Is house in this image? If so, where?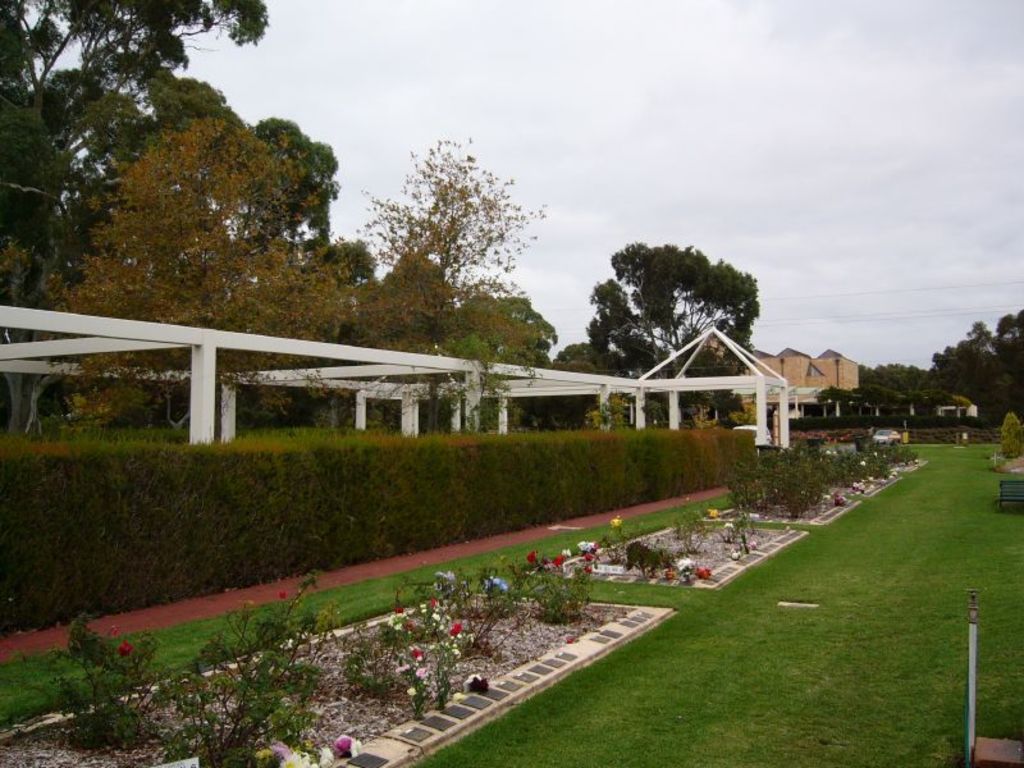
Yes, at {"x1": 742, "y1": 344, "x2": 863, "y2": 425}.
